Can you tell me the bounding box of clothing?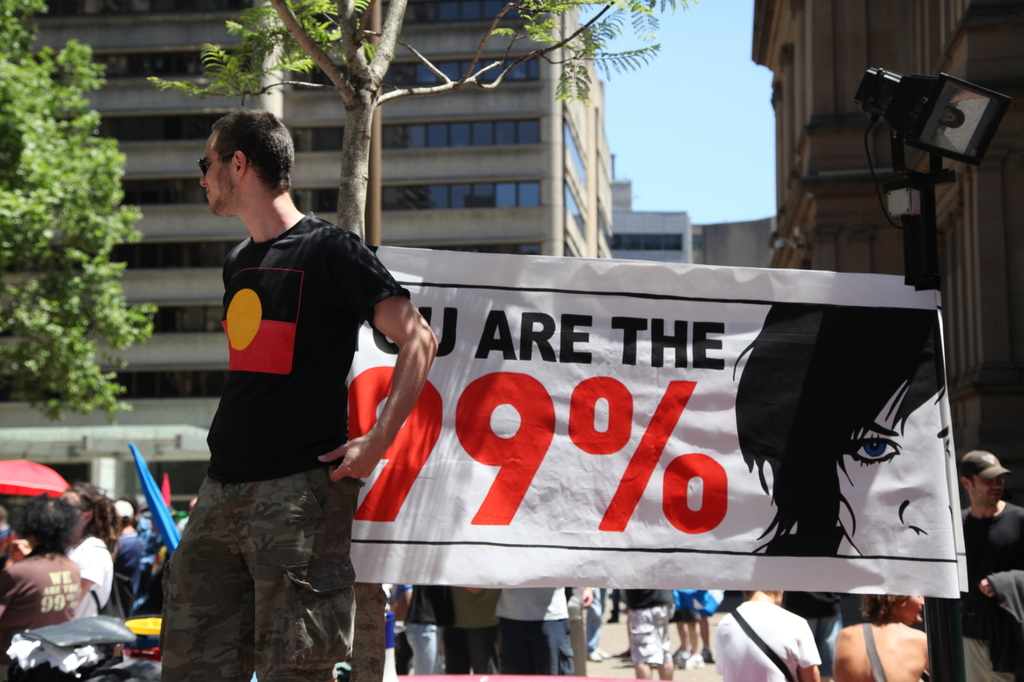
[711,599,819,681].
